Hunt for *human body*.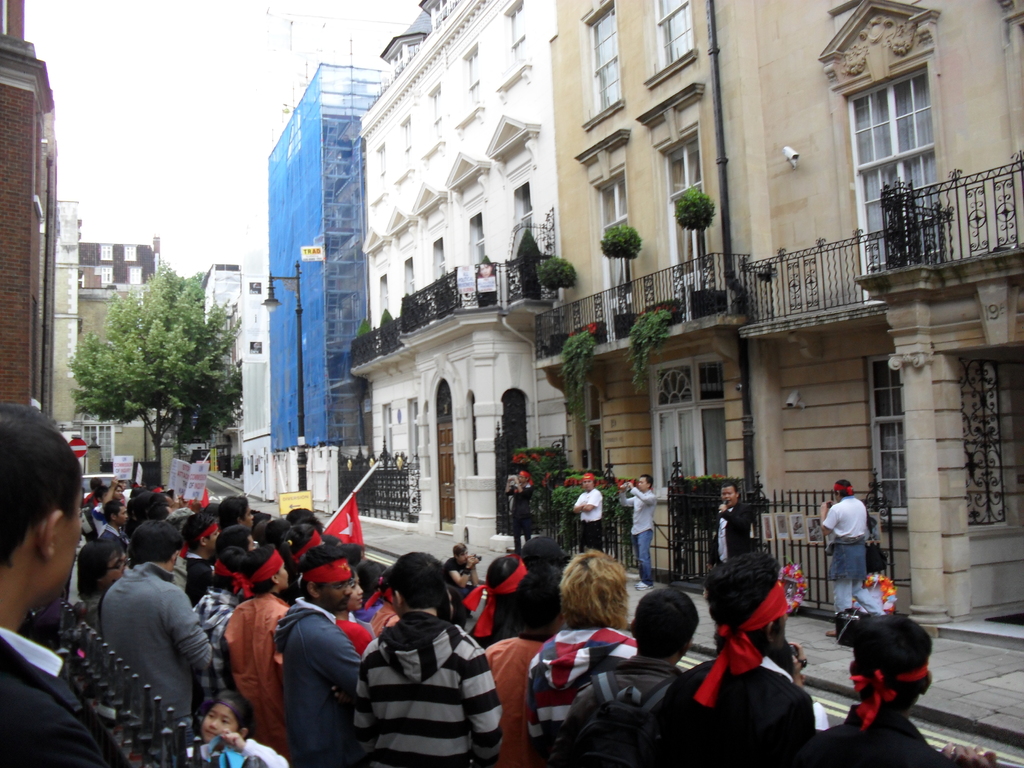
Hunted down at 250,516,267,527.
